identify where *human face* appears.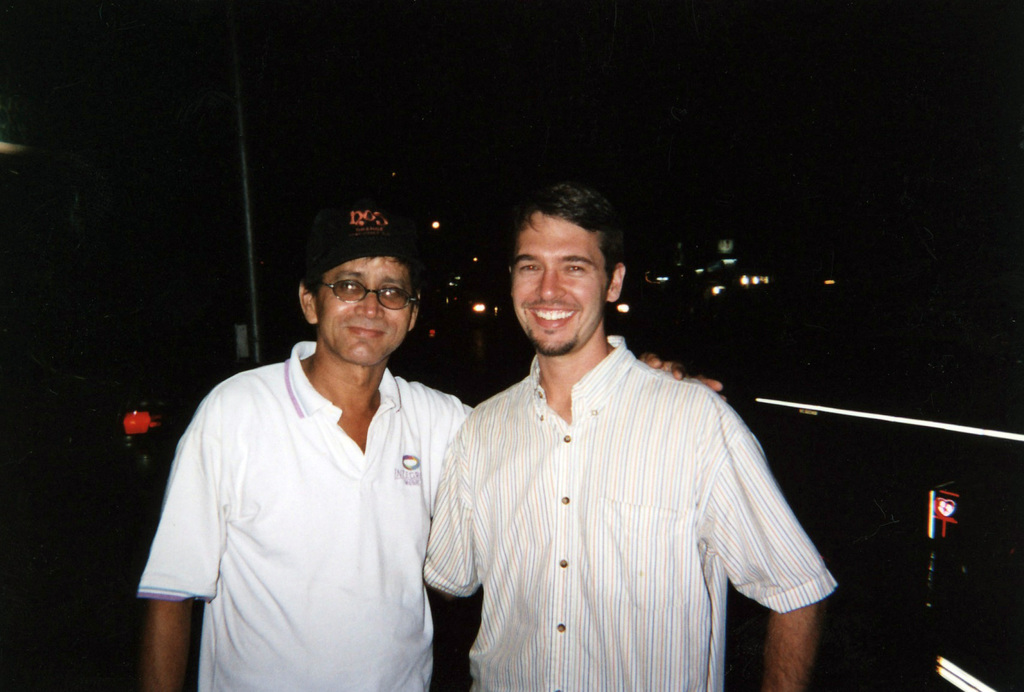
Appears at rect(511, 221, 608, 351).
